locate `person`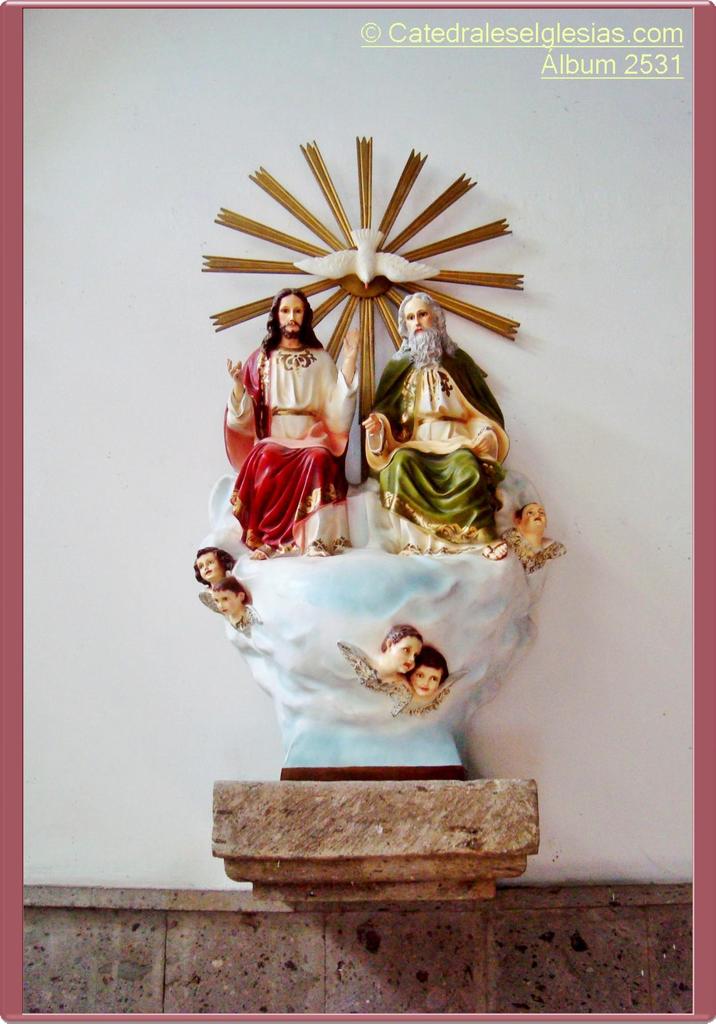
Rect(205, 573, 256, 633)
